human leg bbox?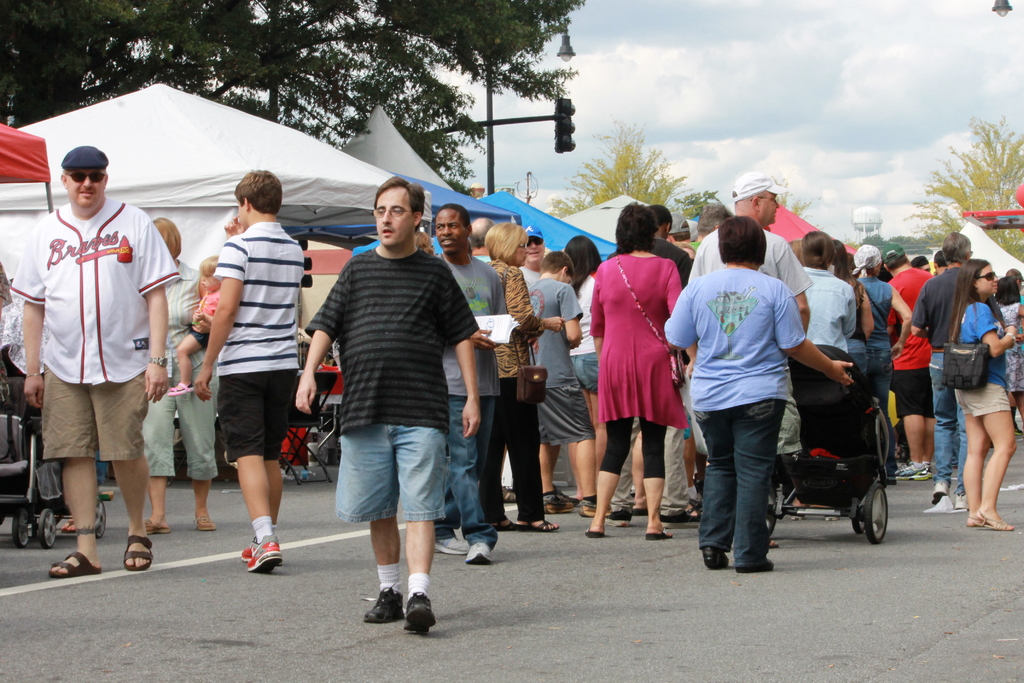
region(919, 349, 933, 477)
